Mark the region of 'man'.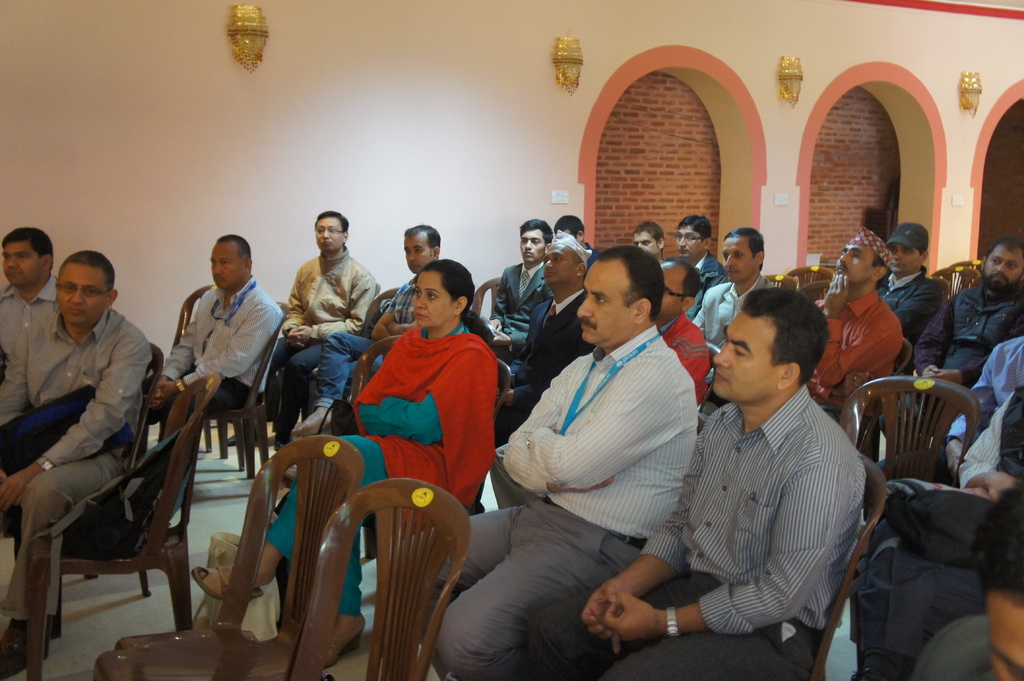
Region: 877:234:1023:453.
